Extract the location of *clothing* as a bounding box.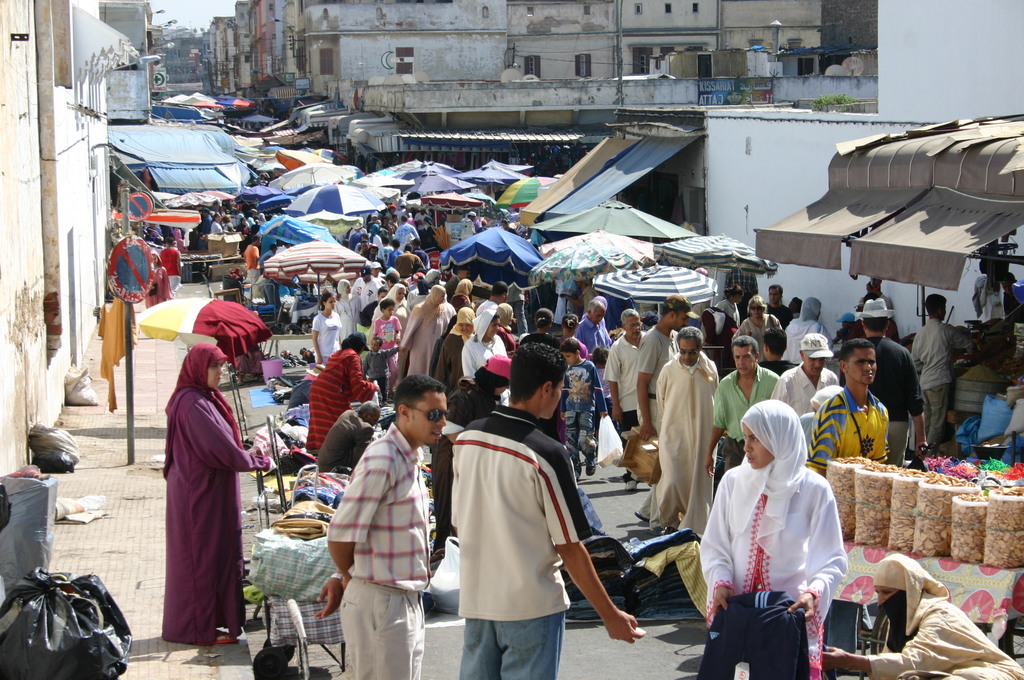
412 286 426 311.
